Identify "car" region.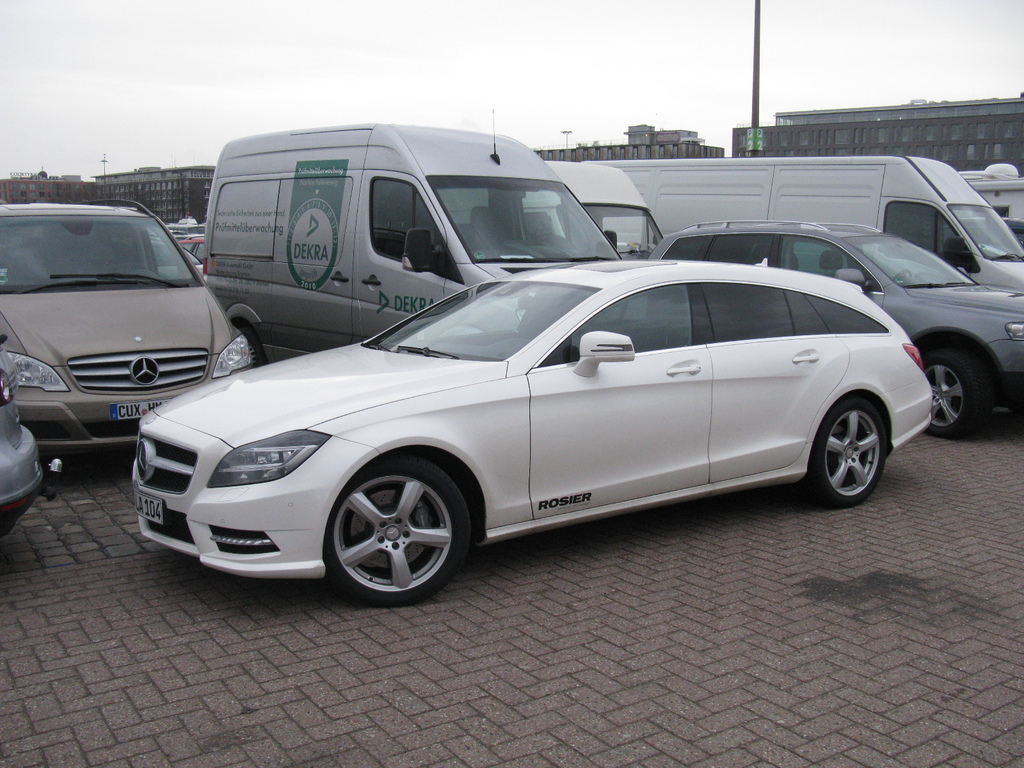
Region: select_region(133, 252, 932, 600).
